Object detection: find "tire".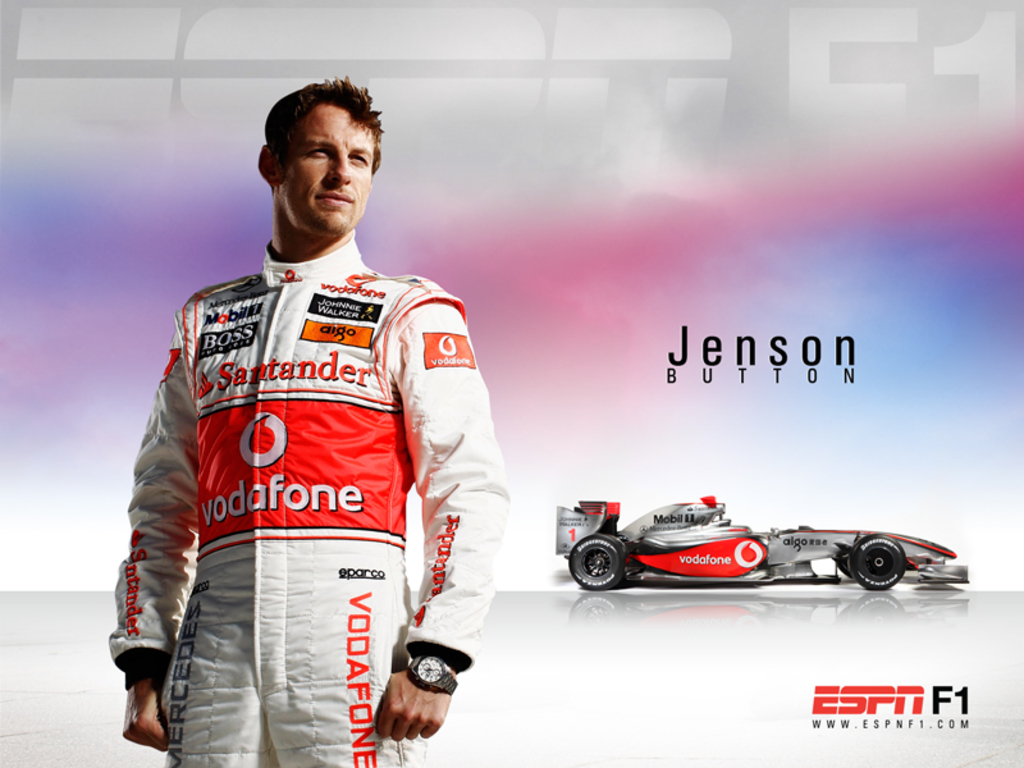
region(847, 534, 904, 589).
